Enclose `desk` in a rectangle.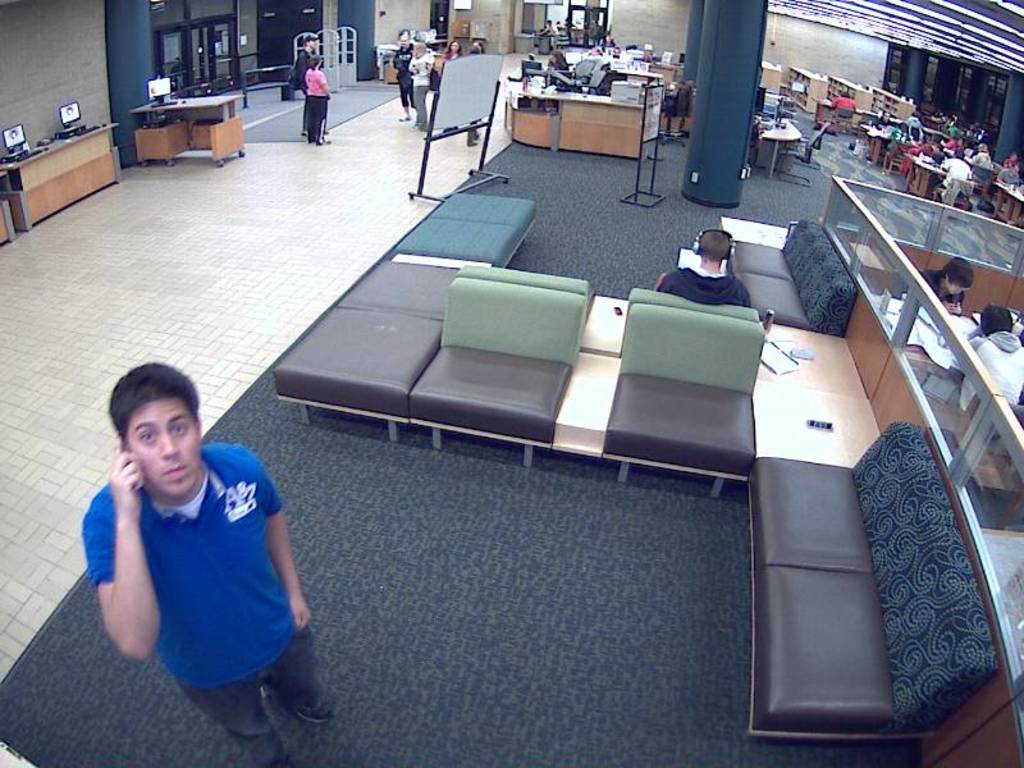
(753, 119, 806, 179).
